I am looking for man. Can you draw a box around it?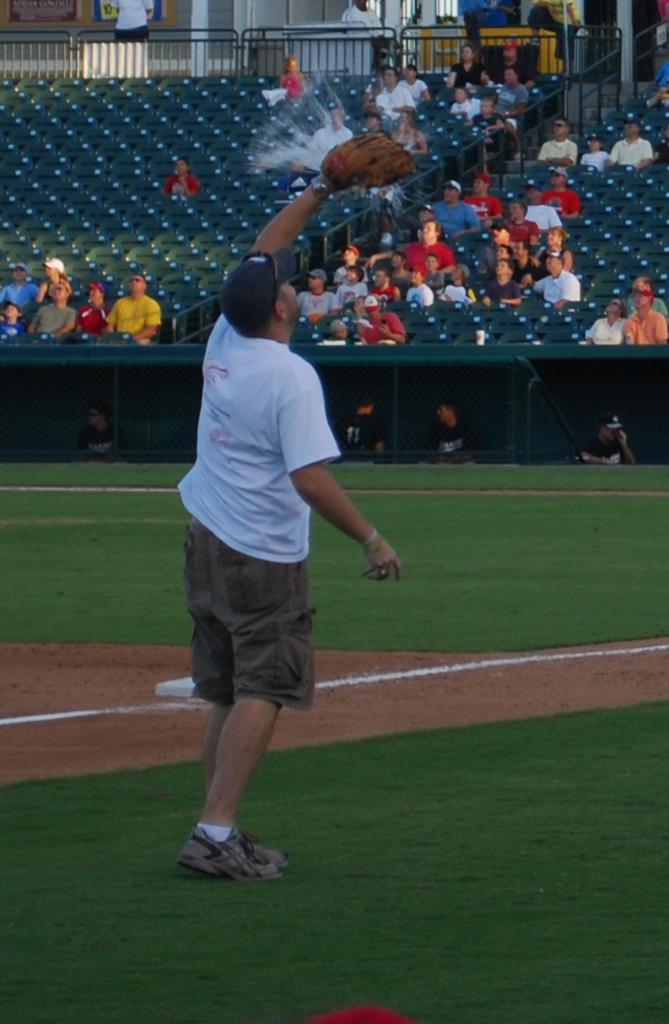
Sure, the bounding box is pyautogui.locateOnScreen(491, 67, 528, 162).
